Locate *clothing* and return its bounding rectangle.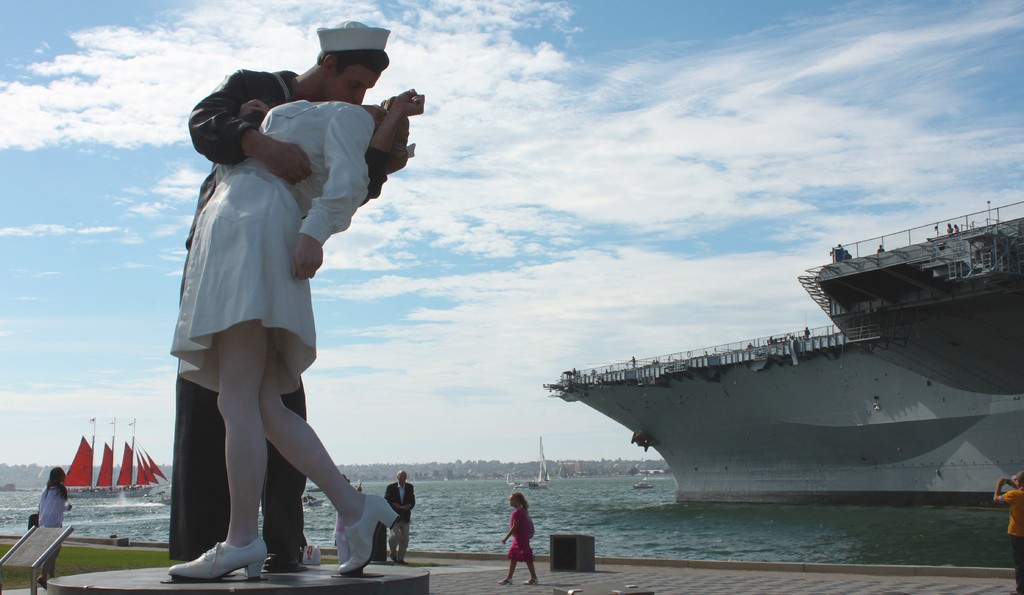
<region>383, 481, 418, 566</region>.
